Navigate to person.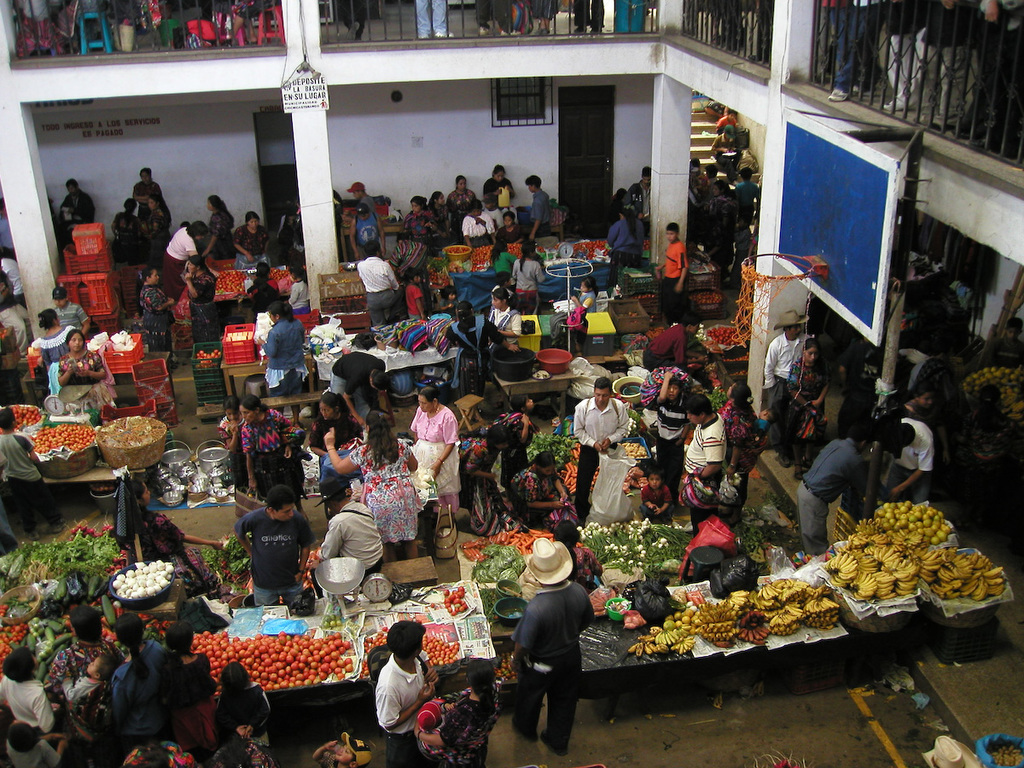
Navigation target: 148/189/168/260.
